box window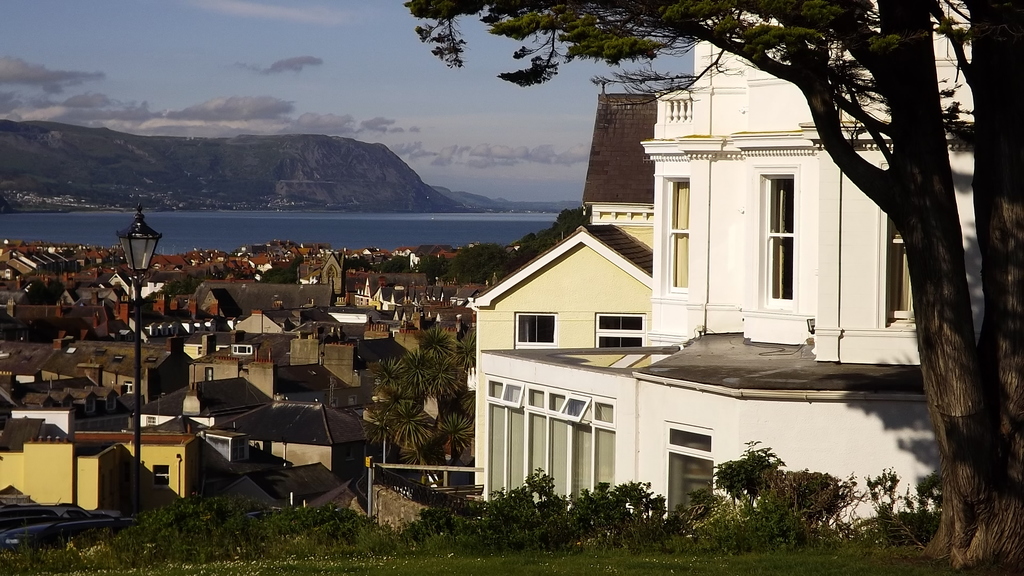
[x1=662, y1=183, x2=695, y2=294]
